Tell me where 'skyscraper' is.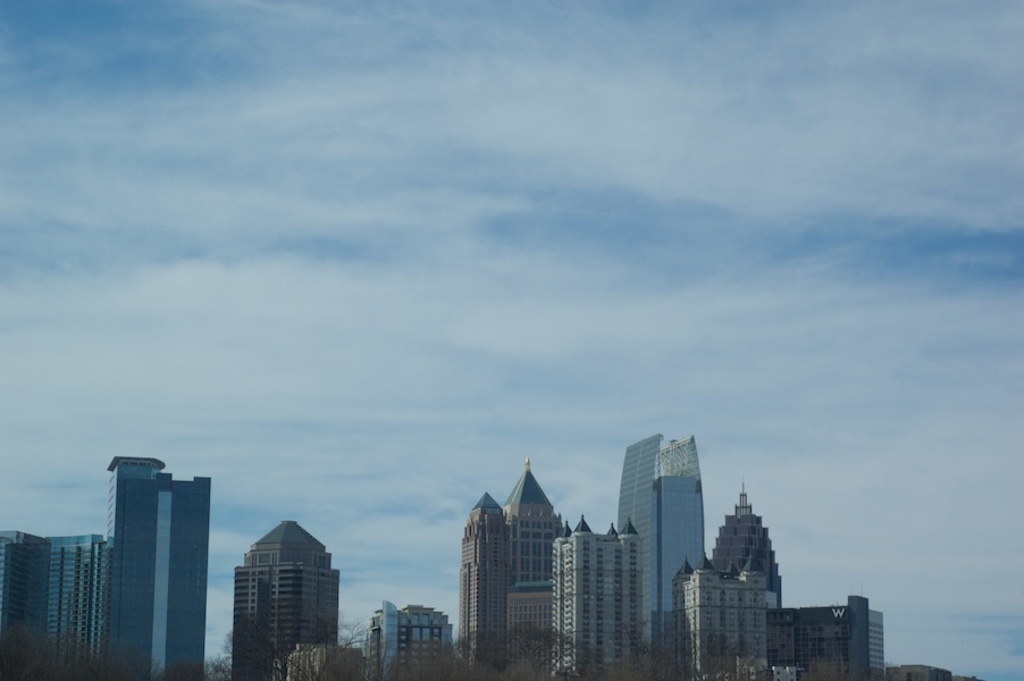
'skyscraper' is at 0:527:102:680.
